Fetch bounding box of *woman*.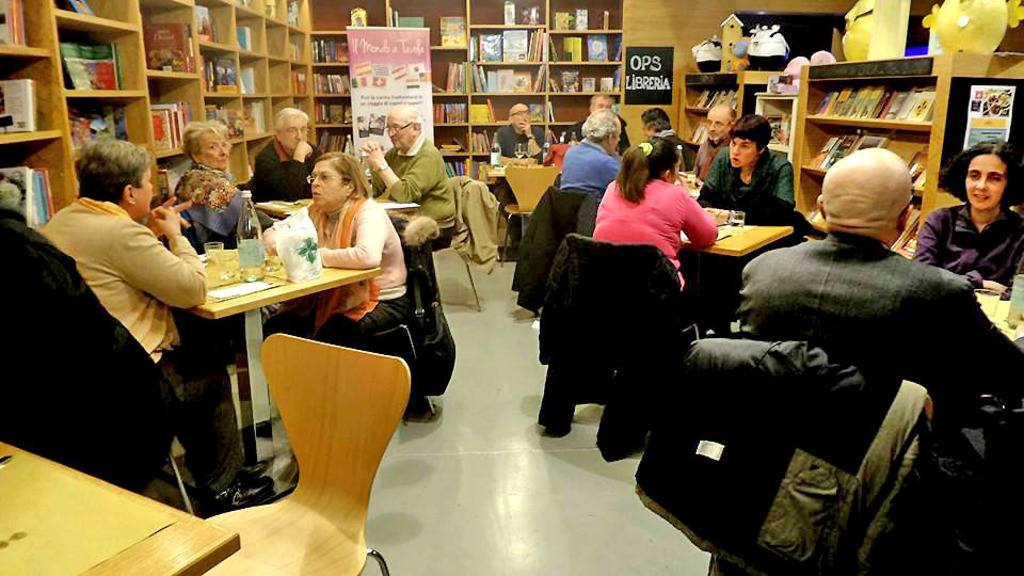
Bbox: l=33, t=139, r=277, b=513.
